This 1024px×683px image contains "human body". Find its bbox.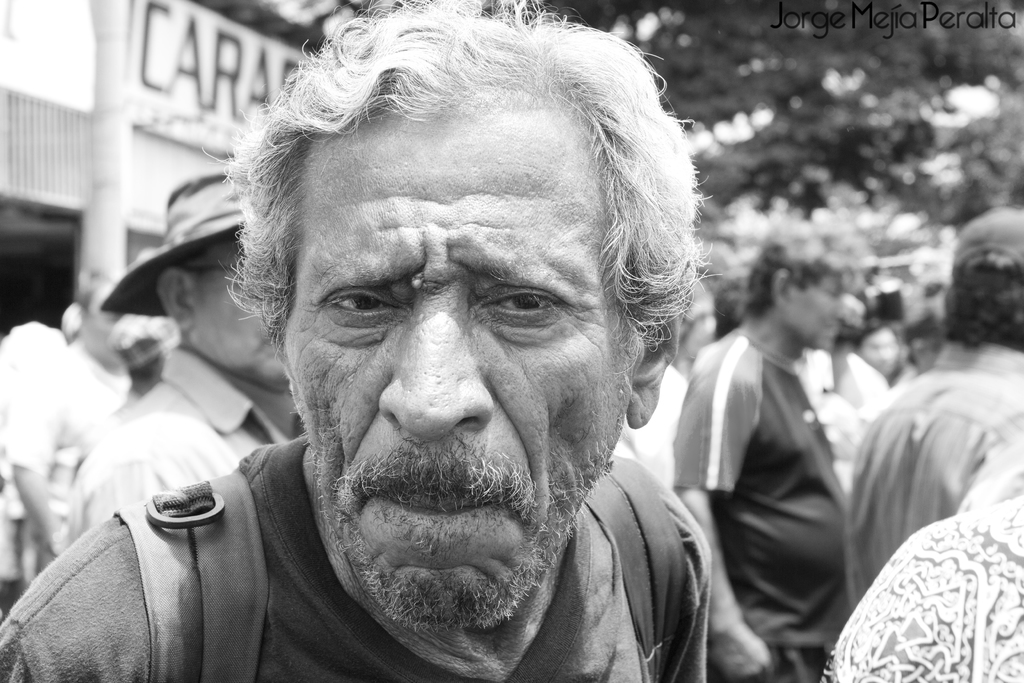
bbox=[73, 342, 294, 534].
